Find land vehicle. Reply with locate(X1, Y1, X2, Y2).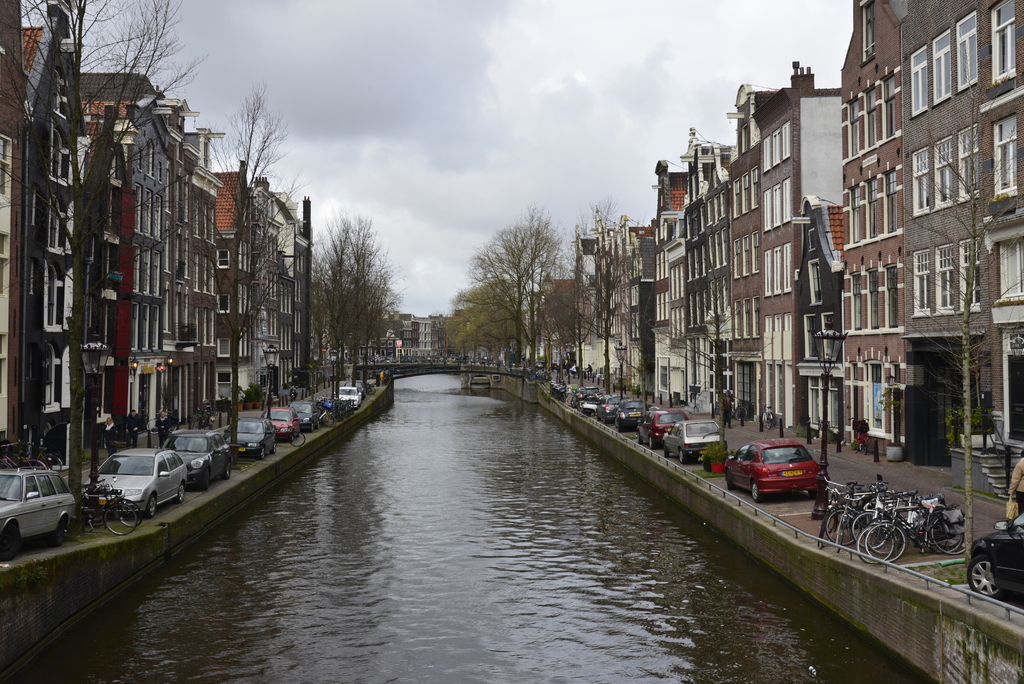
locate(660, 418, 728, 464).
